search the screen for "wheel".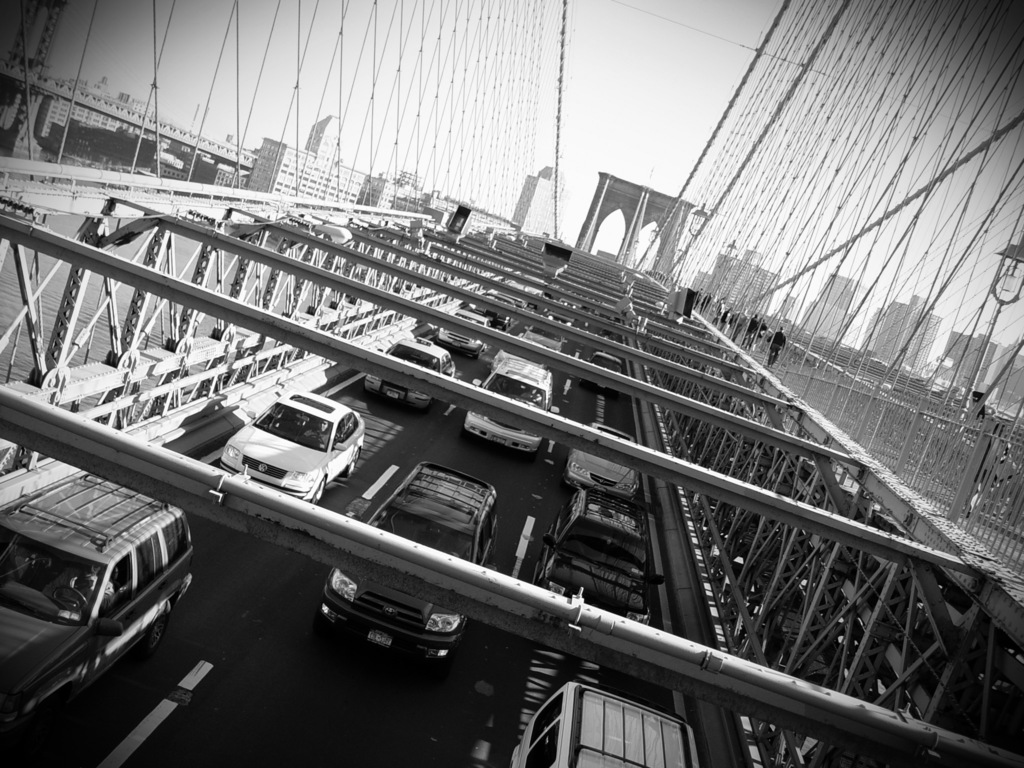
Found at crop(148, 600, 172, 651).
